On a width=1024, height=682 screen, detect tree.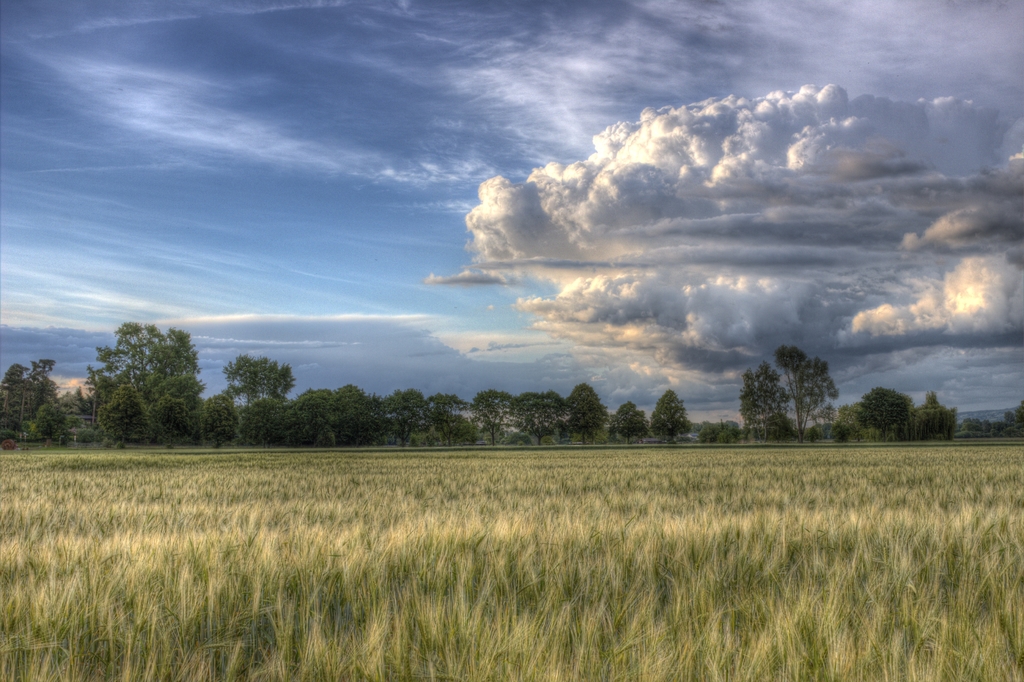
Rect(785, 349, 837, 451).
